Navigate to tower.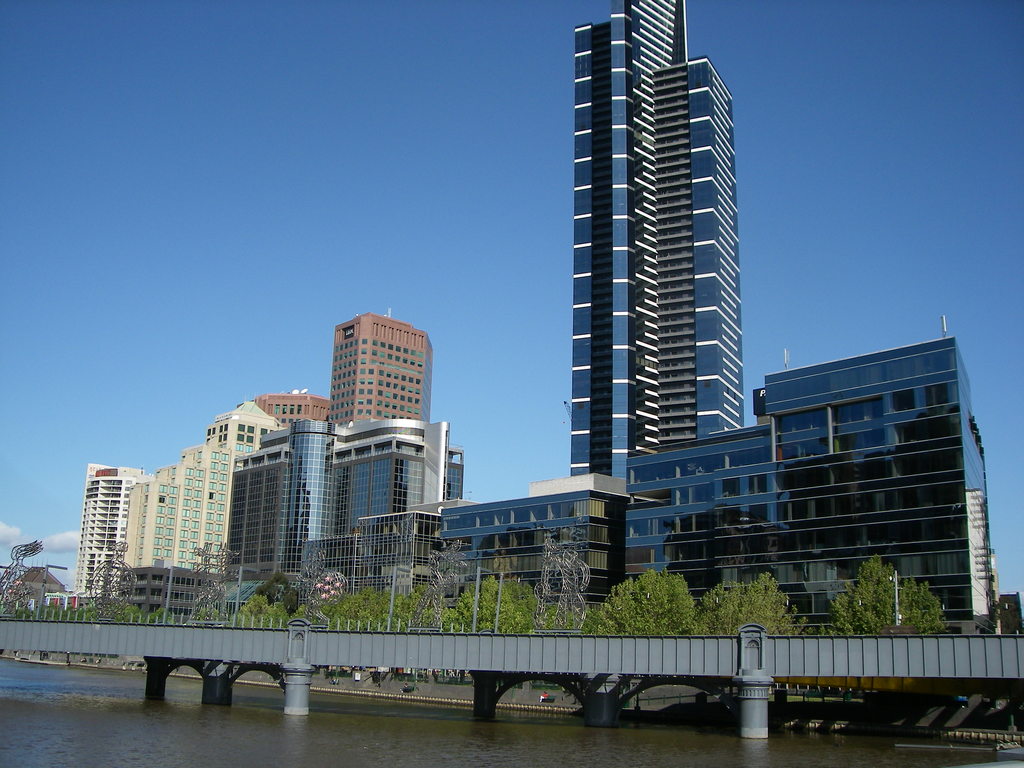
Navigation target: [left=543, top=0, right=764, bottom=504].
